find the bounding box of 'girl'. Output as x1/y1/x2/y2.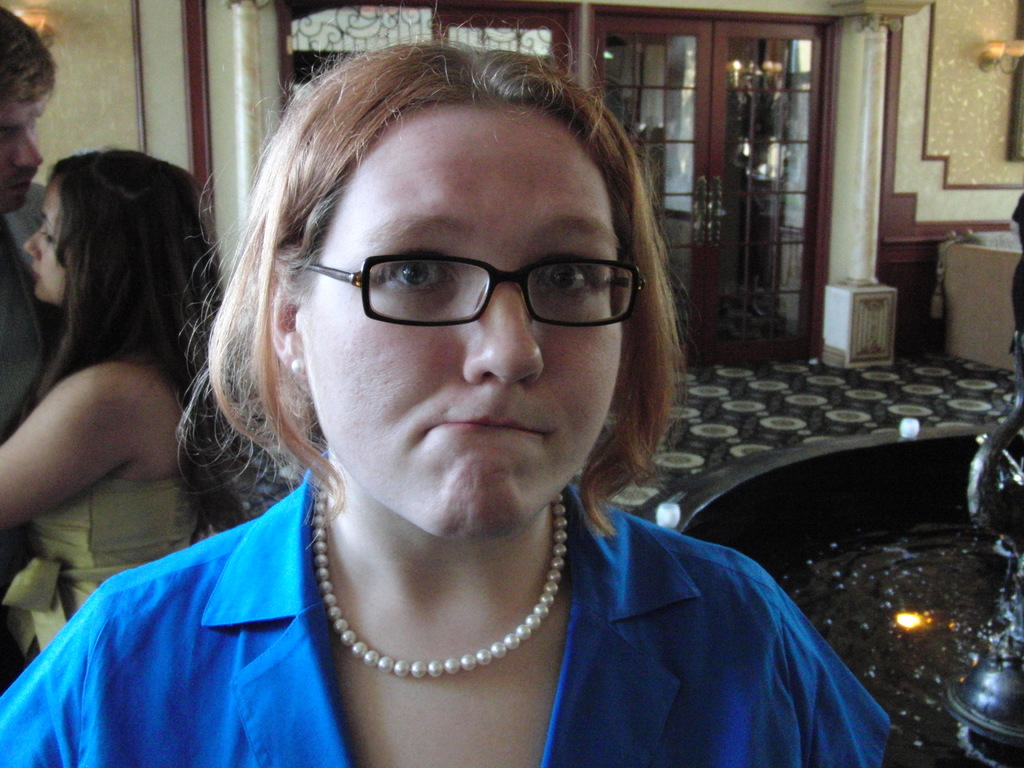
0/154/227/671.
